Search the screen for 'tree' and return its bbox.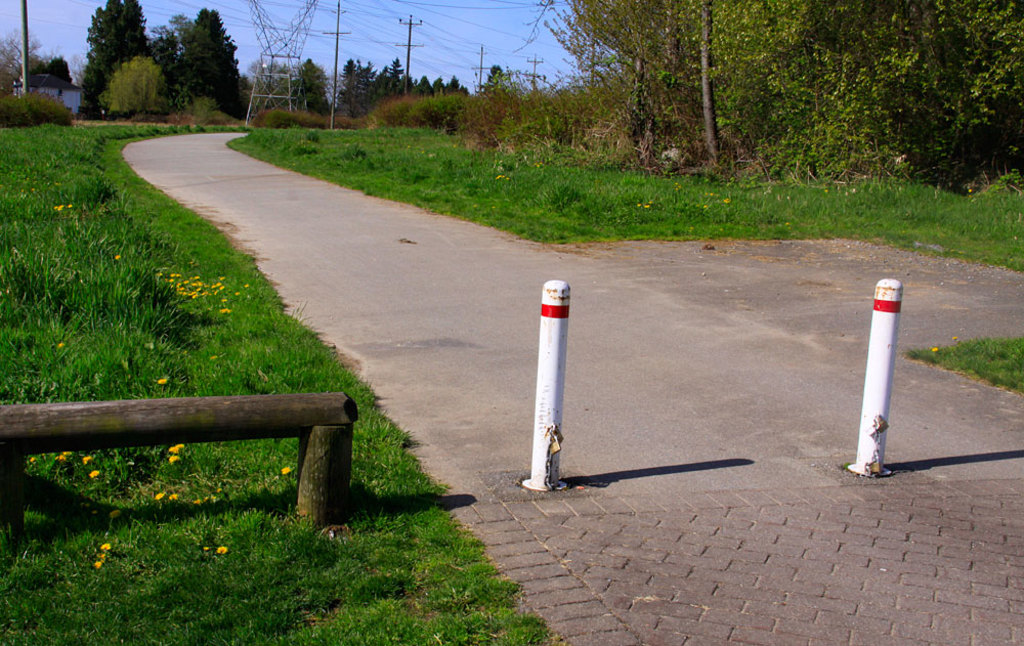
Found: <box>630,0,1023,187</box>.
